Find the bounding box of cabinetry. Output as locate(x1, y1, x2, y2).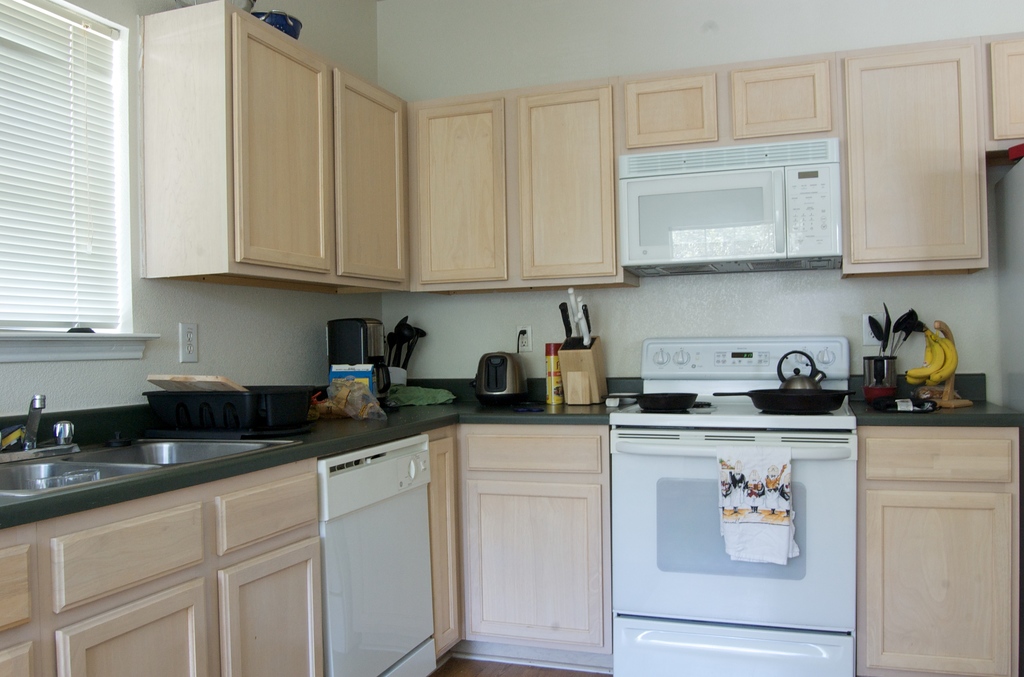
locate(831, 421, 1023, 676).
